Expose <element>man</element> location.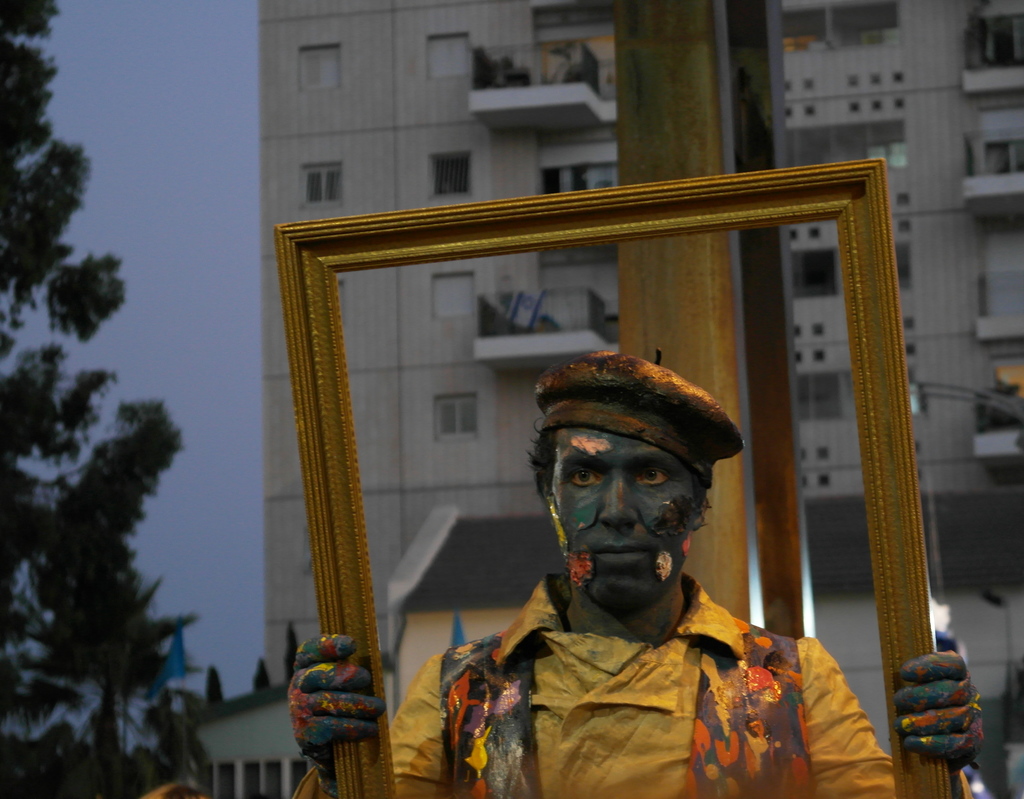
Exposed at <box>289,353,982,798</box>.
